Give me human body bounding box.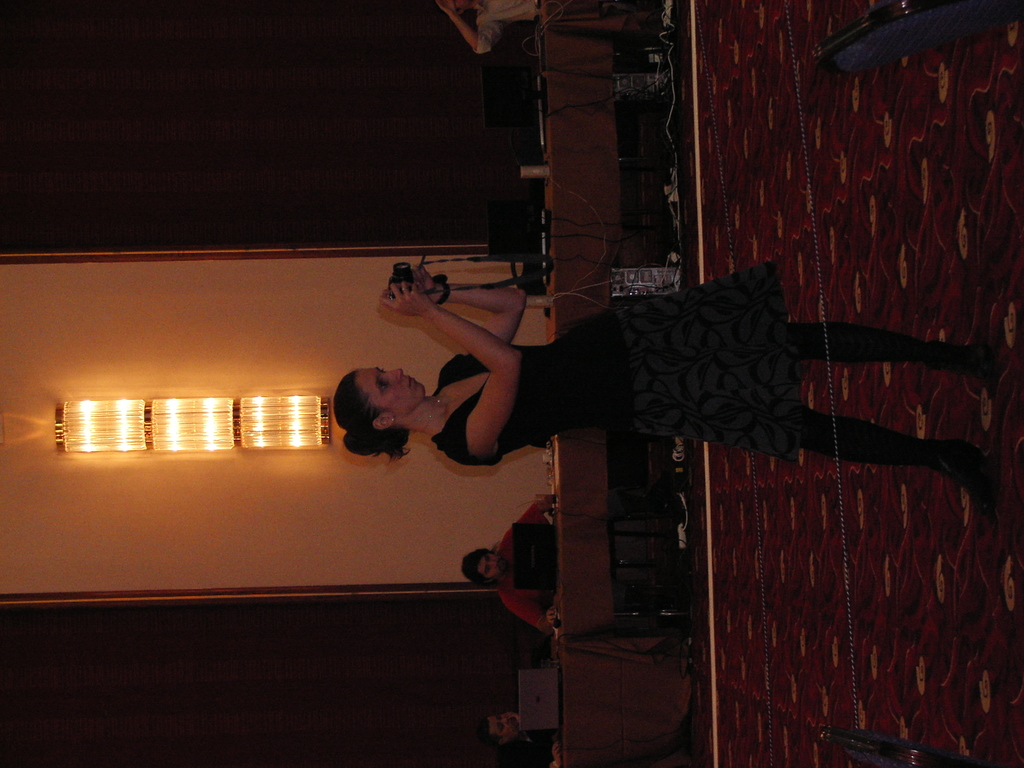
(x1=493, y1=498, x2=557, y2=639).
